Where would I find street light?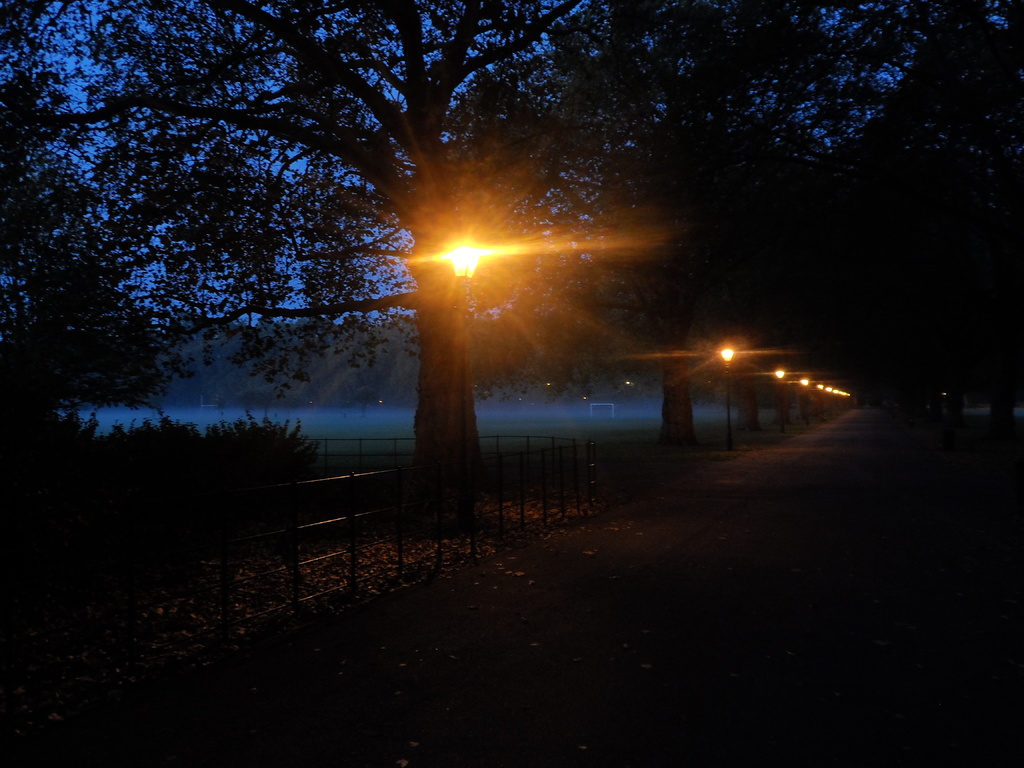
At Rect(423, 225, 501, 516).
